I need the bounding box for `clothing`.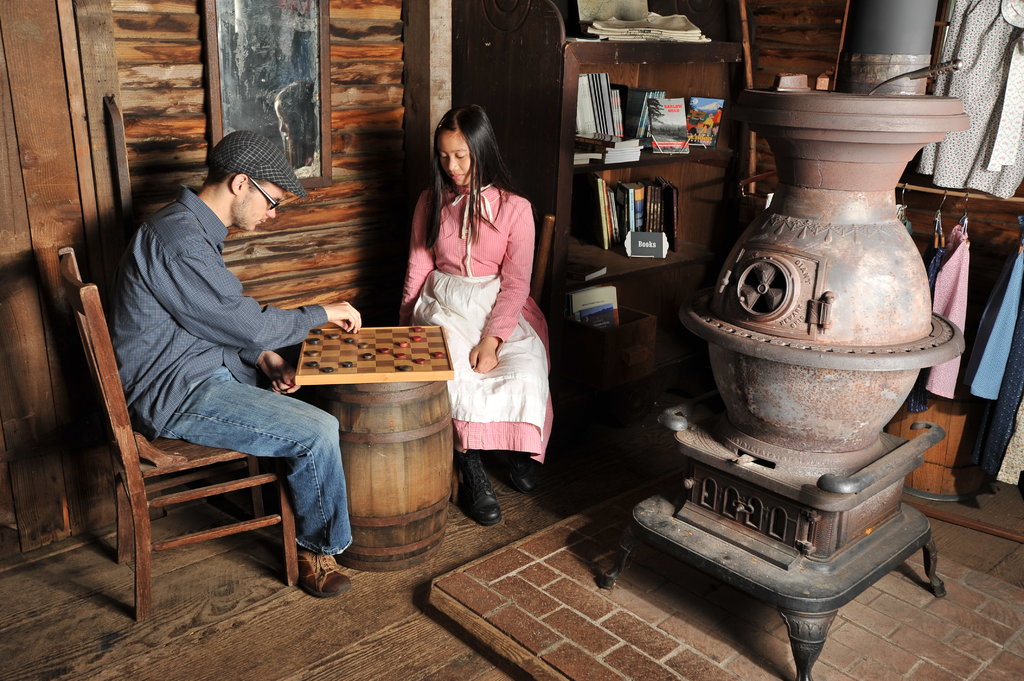
Here it is: <box>973,246,1023,510</box>.
